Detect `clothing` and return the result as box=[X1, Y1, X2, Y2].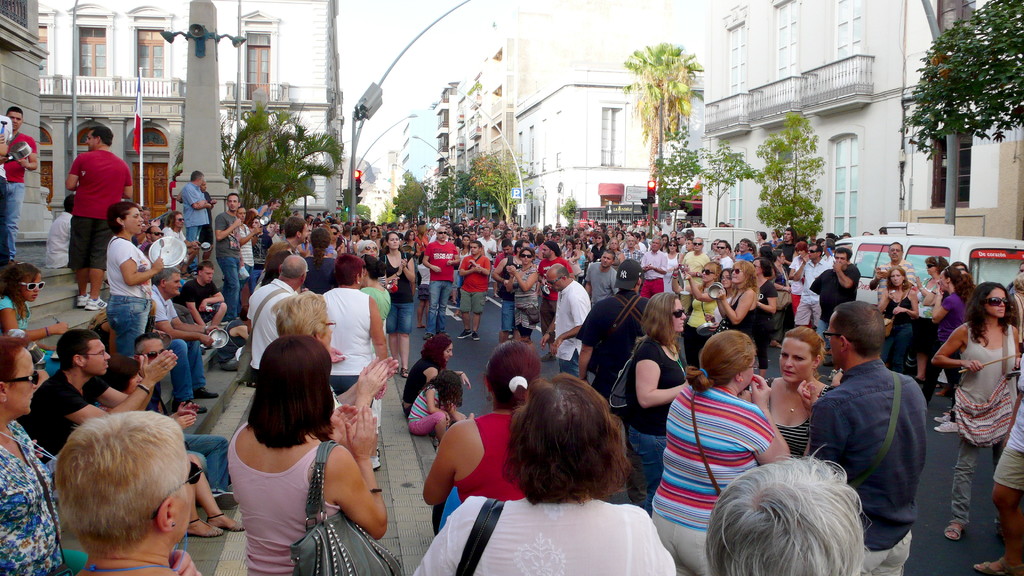
box=[393, 352, 435, 420].
